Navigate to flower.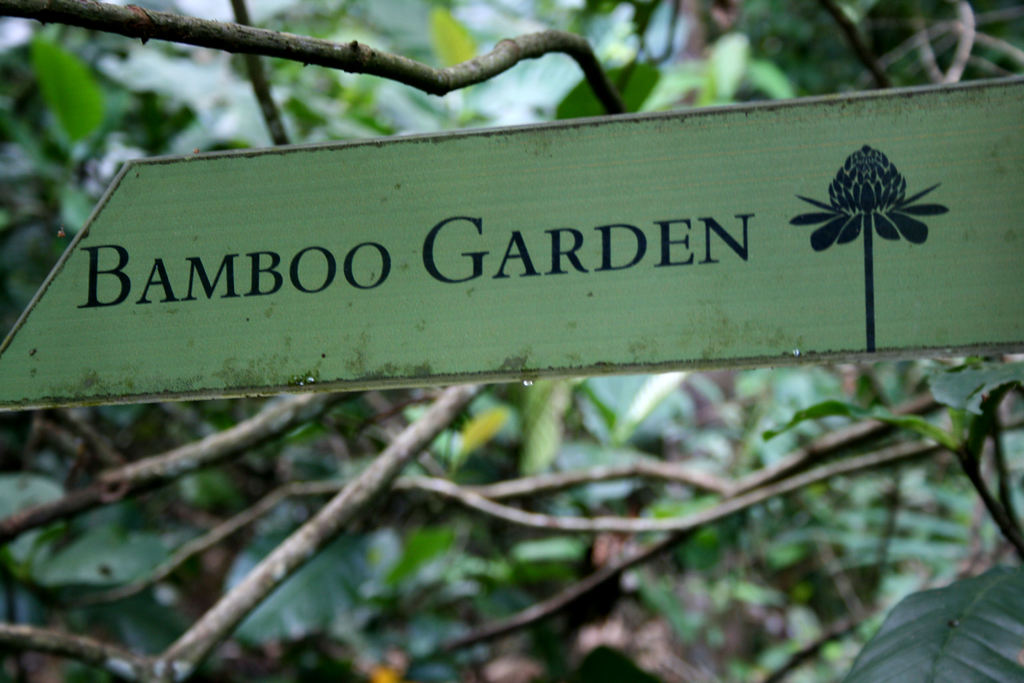
Navigation target: region(803, 118, 931, 249).
